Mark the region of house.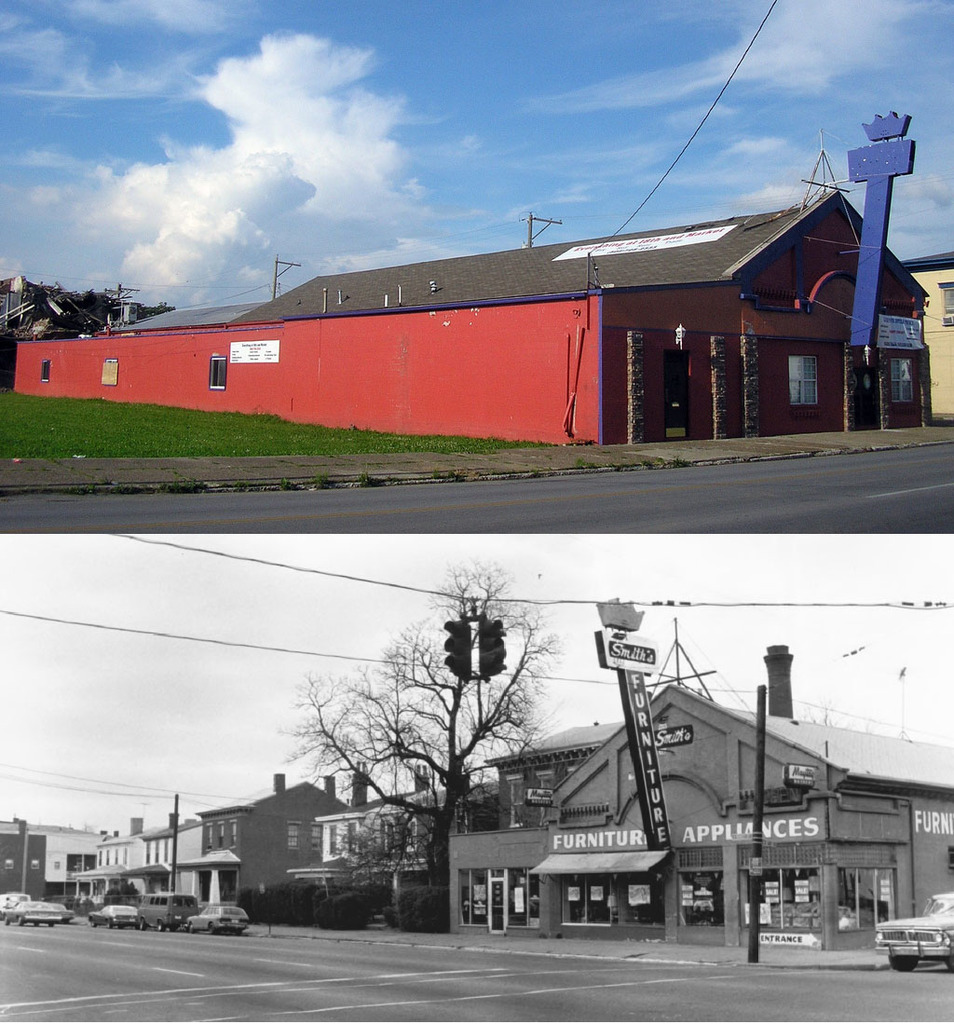
Region: BBox(69, 162, 919, 481).
